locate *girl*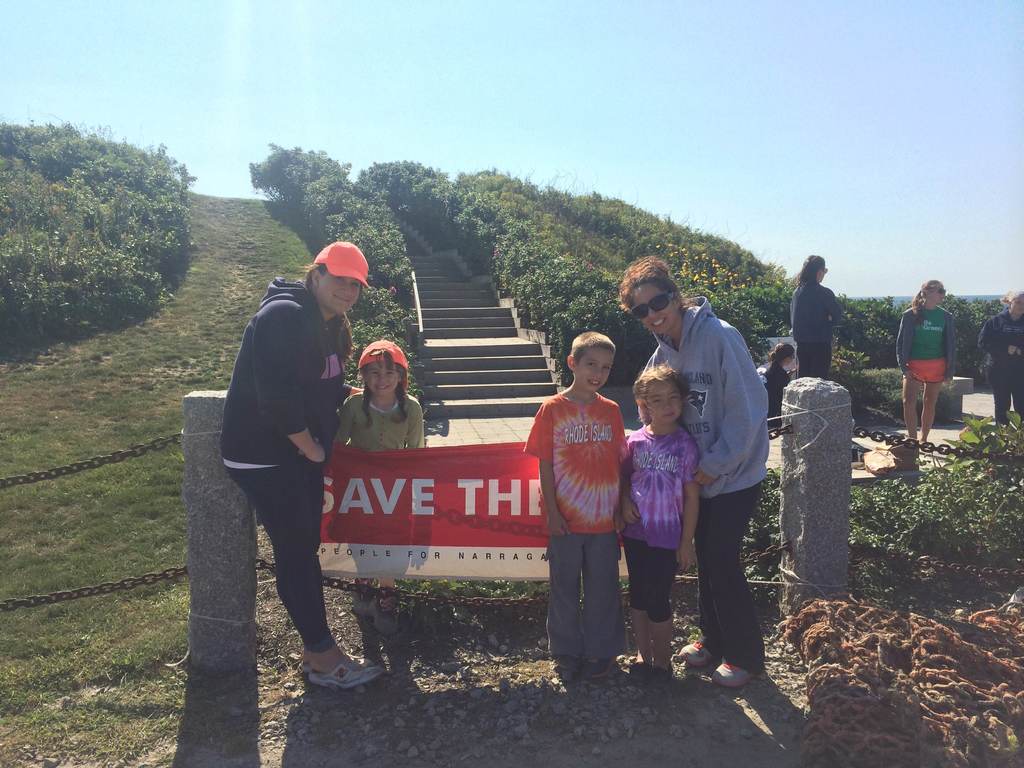
[332, 335, 427, 634]
